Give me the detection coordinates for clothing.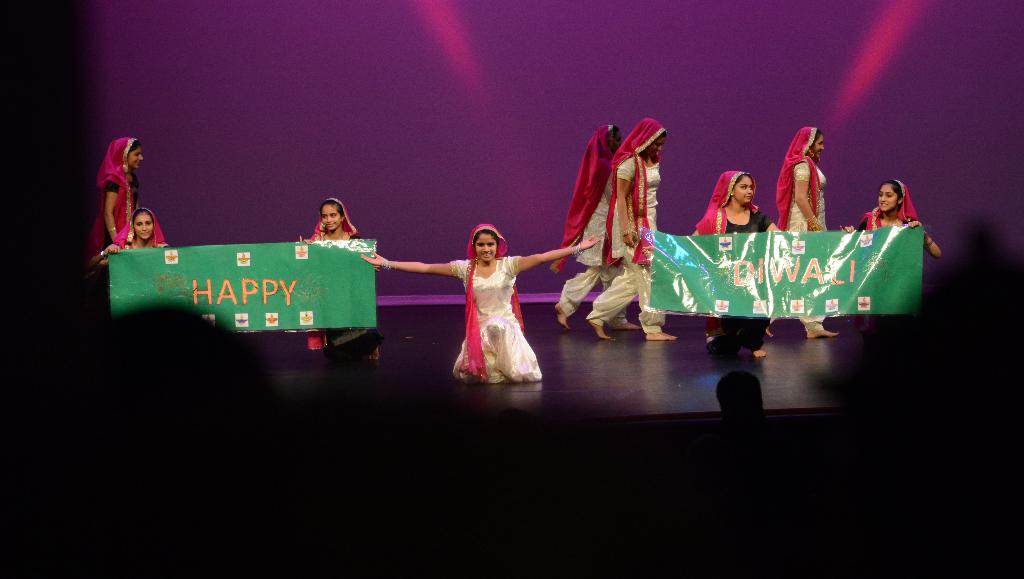
pyautogui.locateOnScreen(298, 197, 366, 348).
